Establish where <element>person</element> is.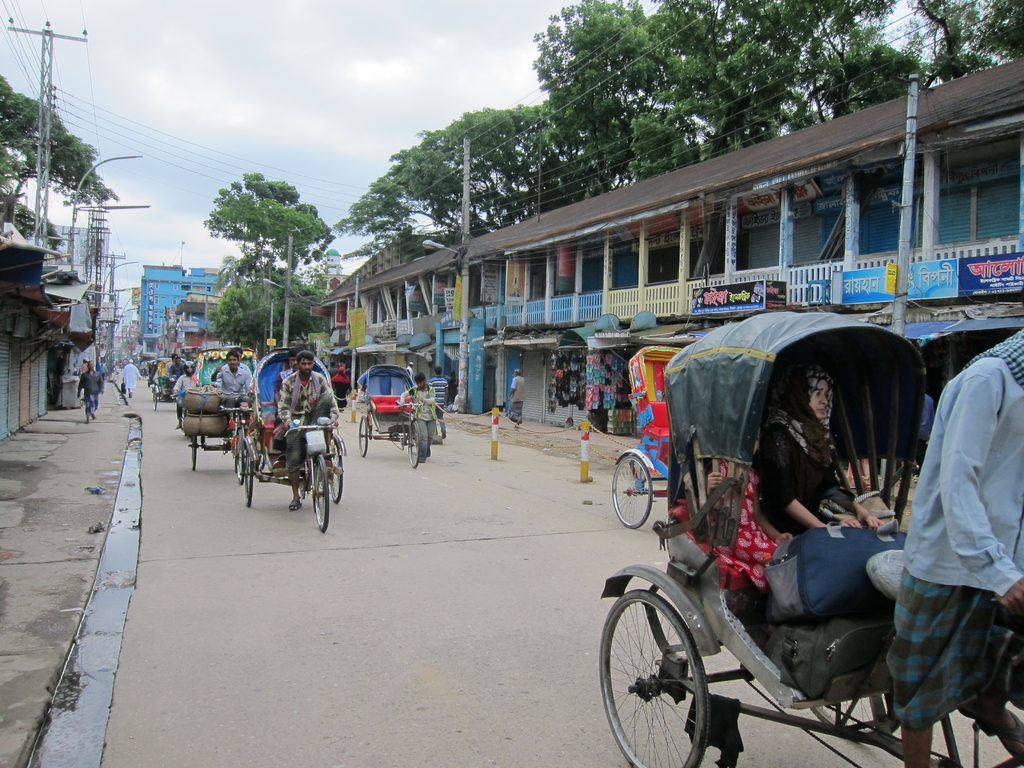
Established at (left=120, top=355, right=136, bottom=403).
